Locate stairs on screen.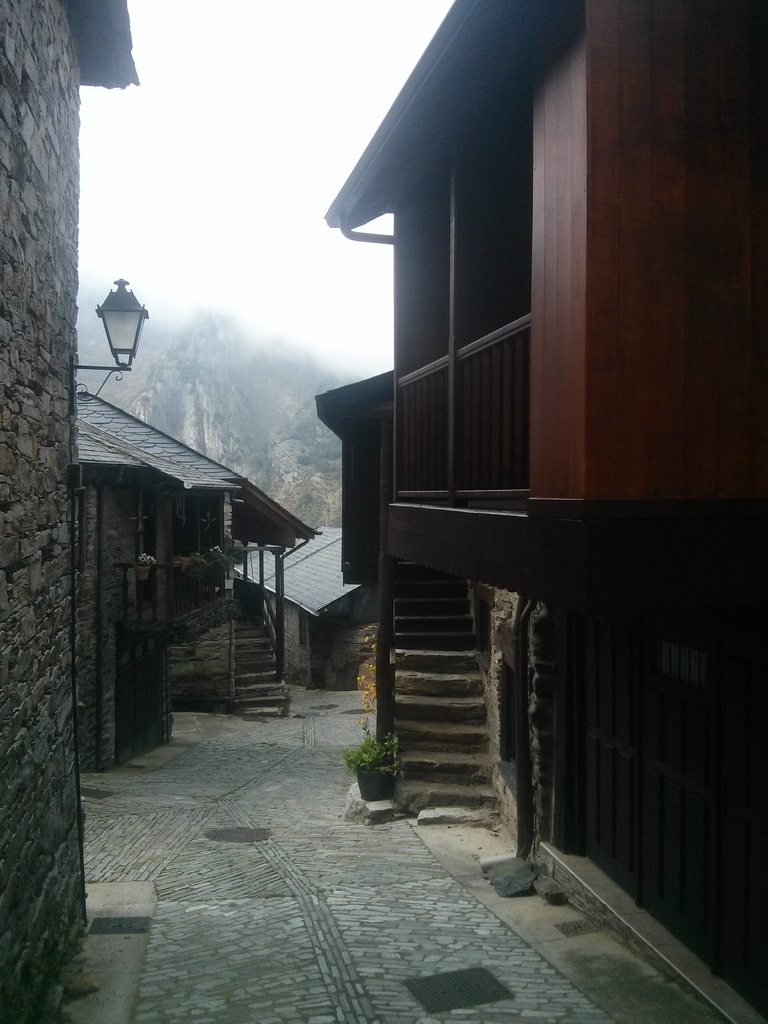
On screen at (385, 570, 511, 818).
